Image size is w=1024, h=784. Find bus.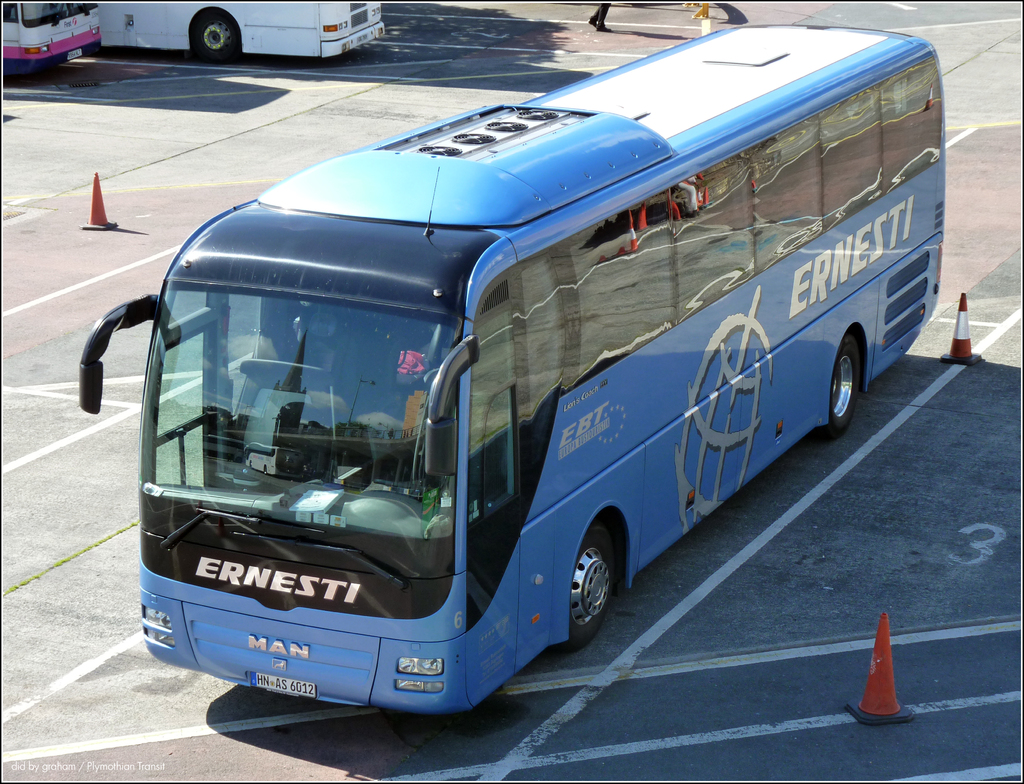
76, 24, 945, 719.
